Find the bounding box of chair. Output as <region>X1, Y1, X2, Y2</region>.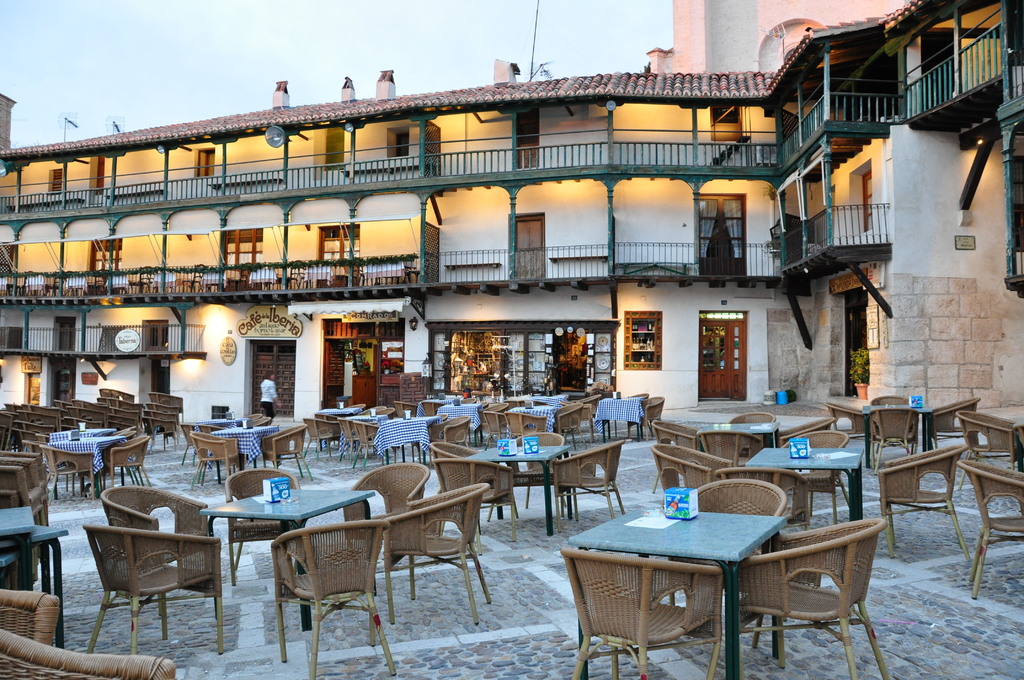
<region>425, 414, 467, 447</region>.
